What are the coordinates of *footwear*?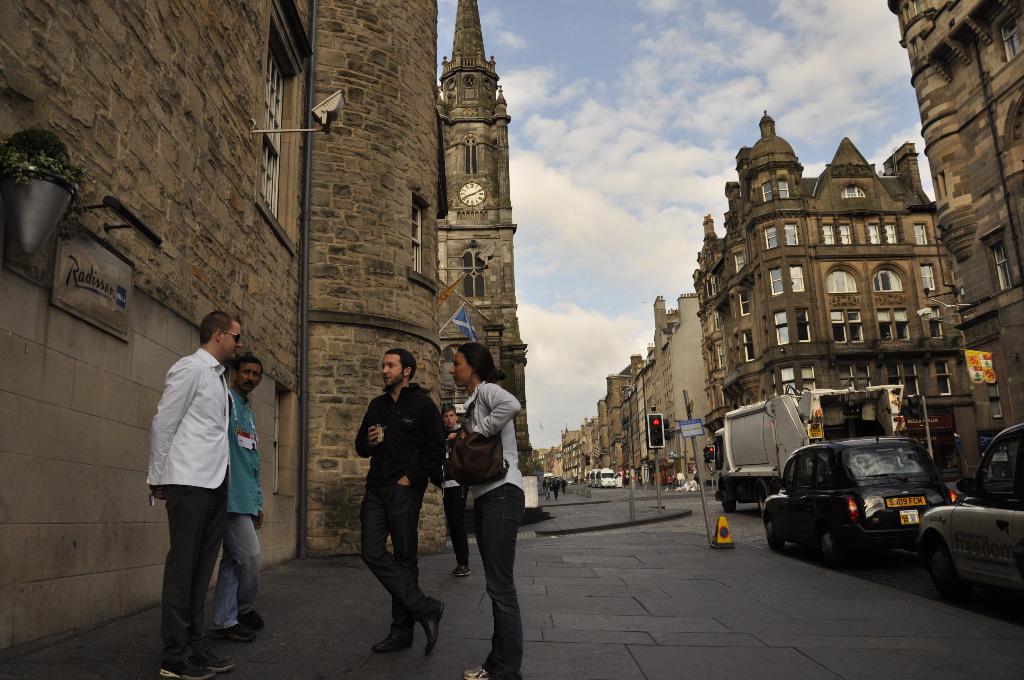
bbox=[452, 564, 470, 579].
